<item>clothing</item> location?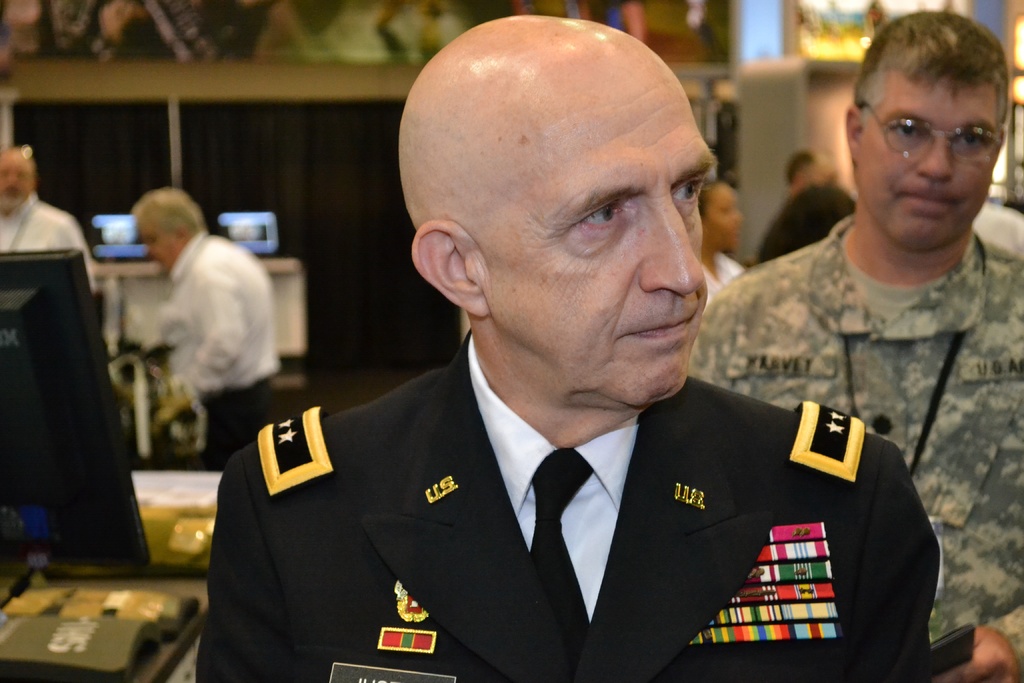
167 236 312 489
